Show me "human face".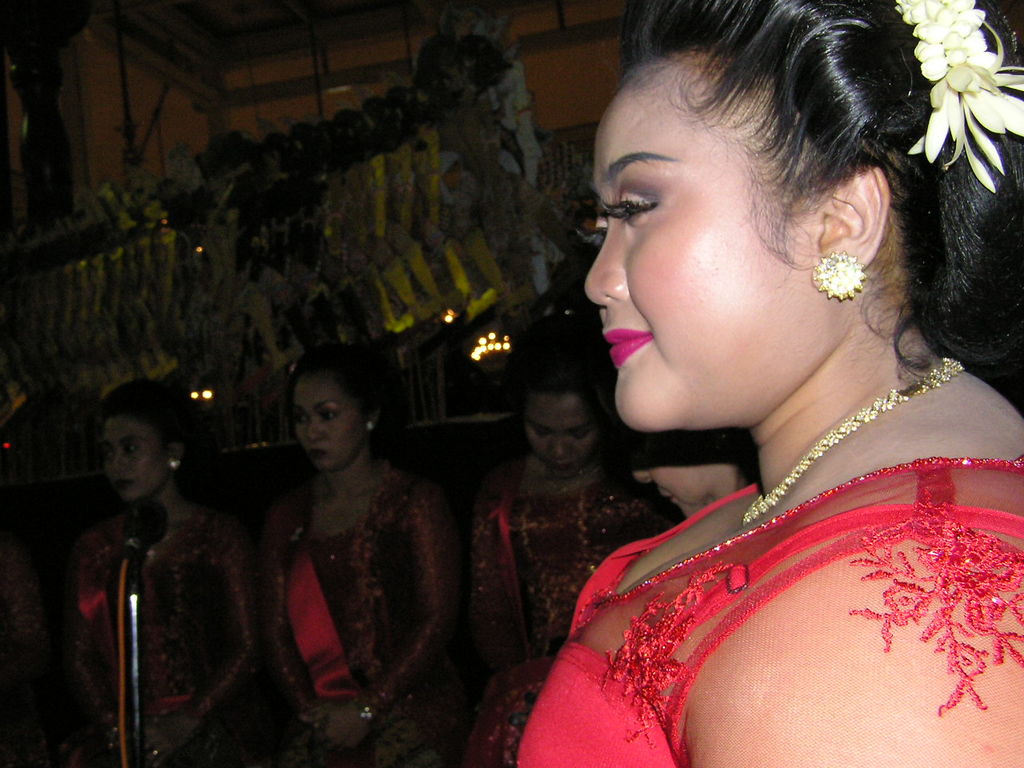
"human face" is here: left=522, top=391, right=589, bottom=475.
